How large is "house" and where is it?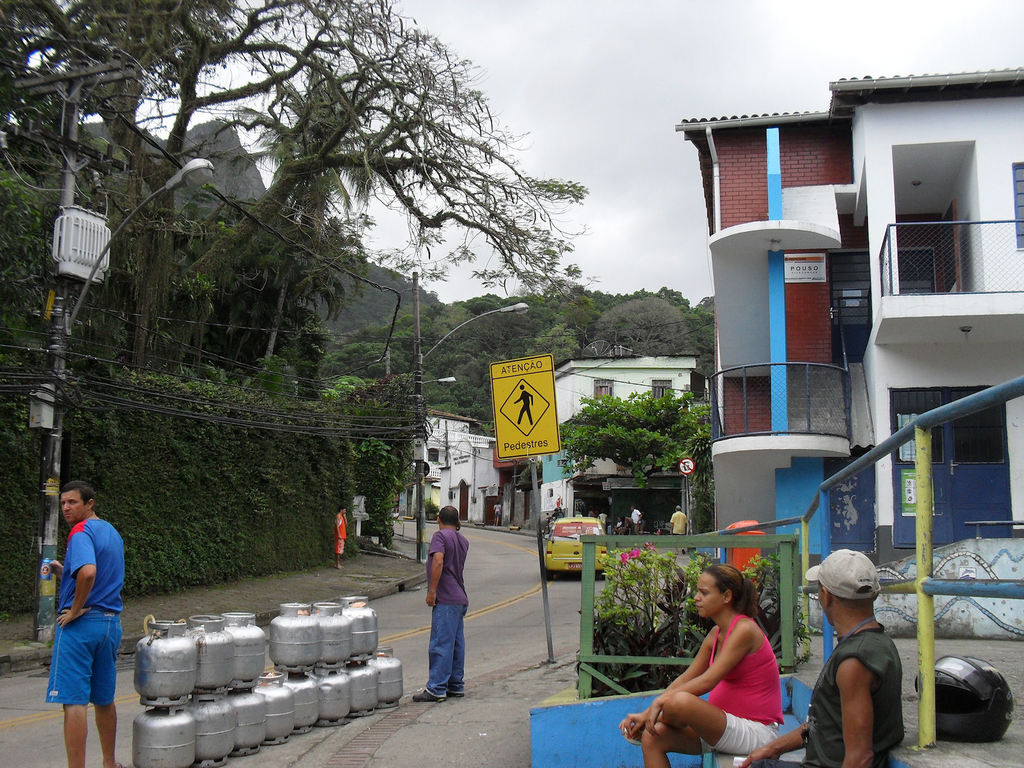
Bounding box: crop(397, 412, 458, 529).
